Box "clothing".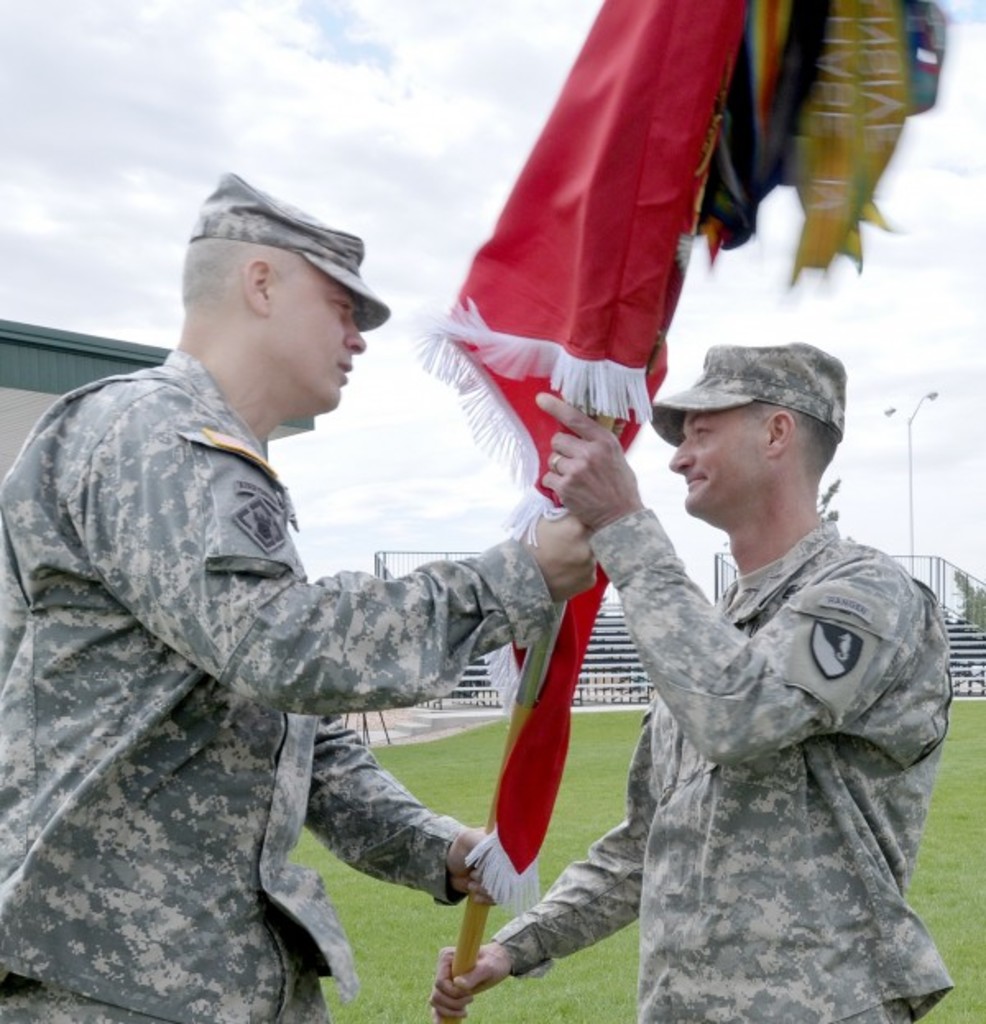
(483, 521, 960, 1022).
